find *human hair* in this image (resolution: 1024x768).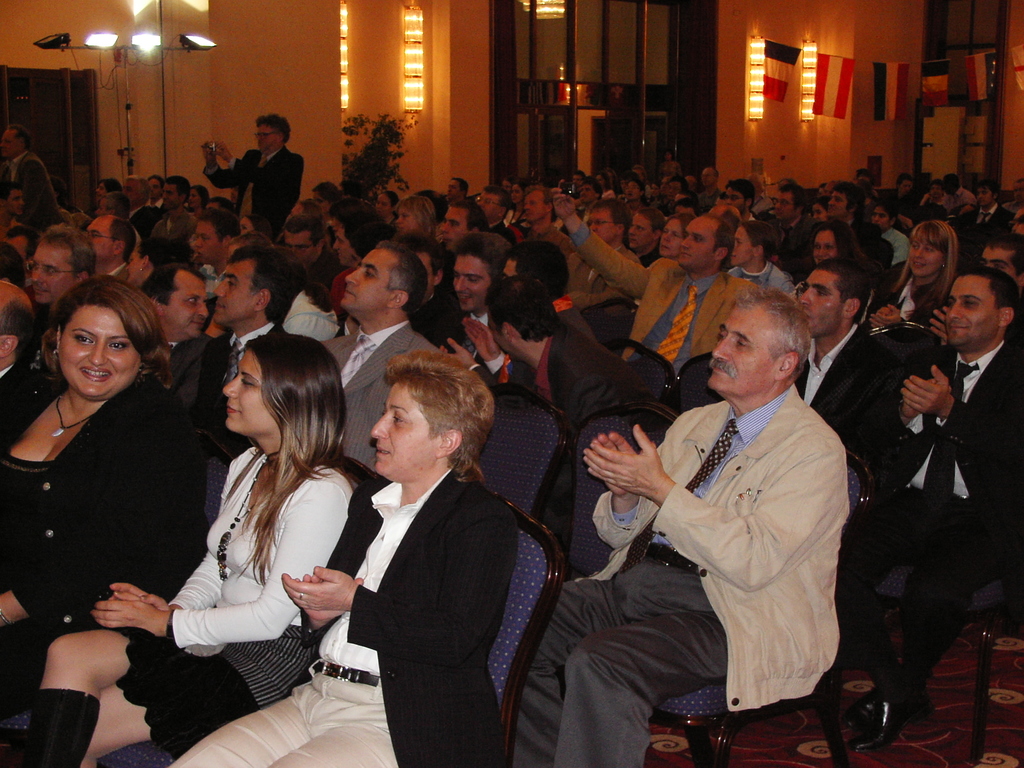
locate(956, 264, 1023, 341).
